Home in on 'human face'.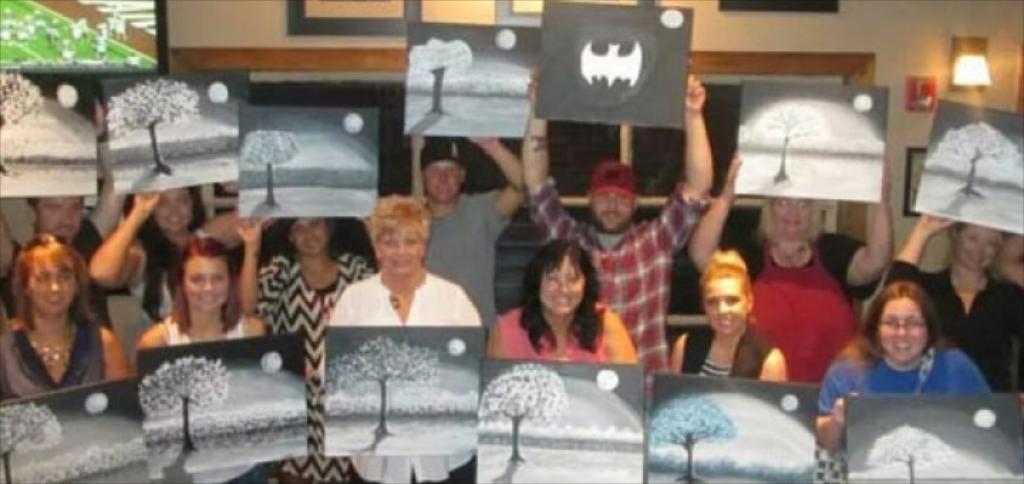
Homed in at [x1=28, y1=263, x2=78, y2=319].
